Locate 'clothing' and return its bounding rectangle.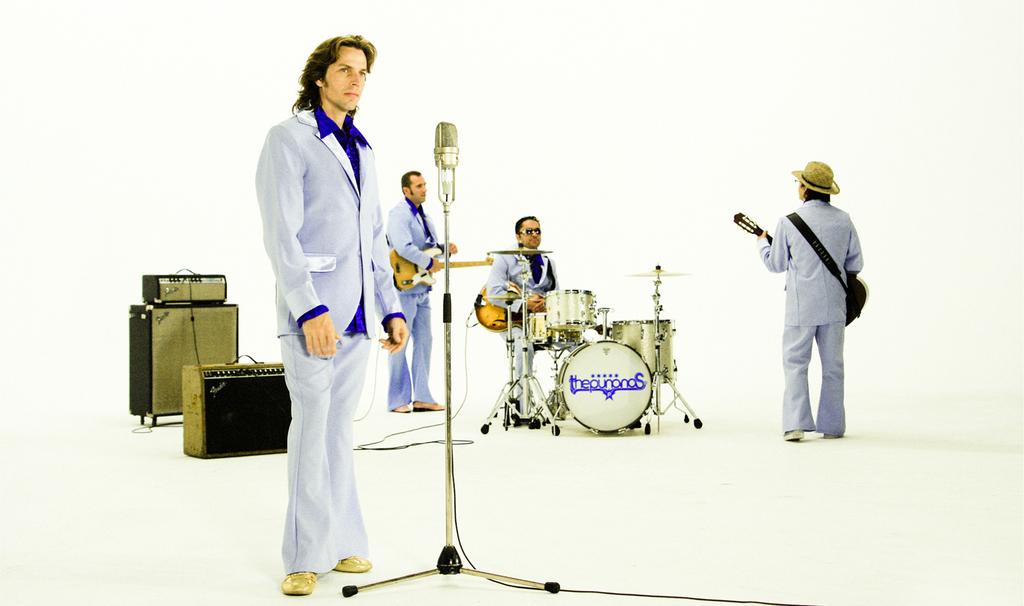
{"x1": 254, "y1": 104, "x2": 407, "y2": 572}.
